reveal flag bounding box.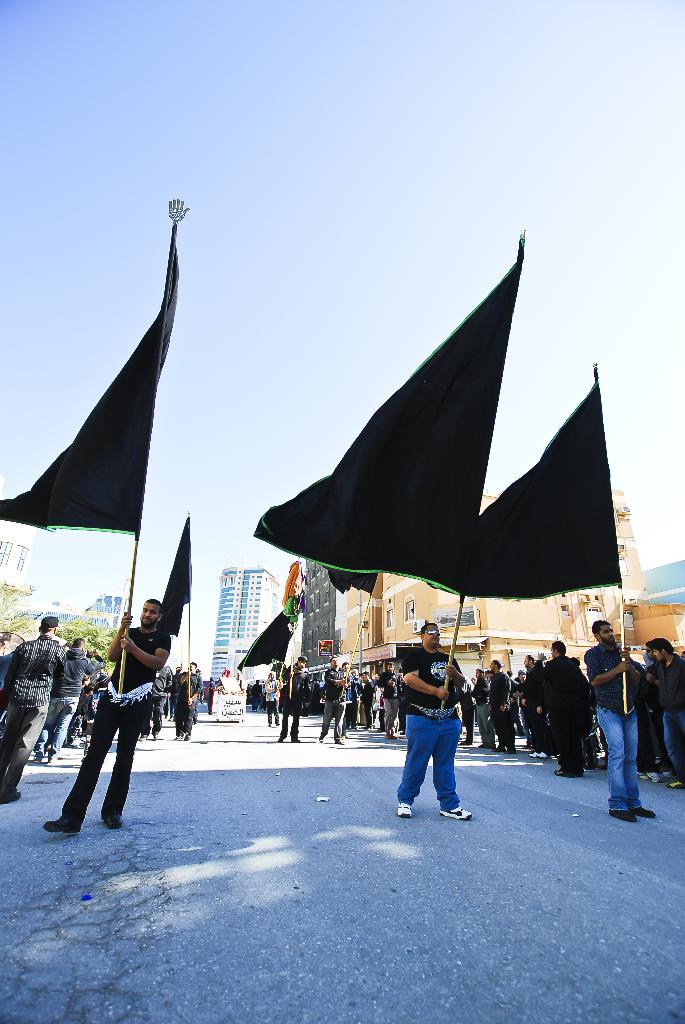
Revealed: pyautogui.locateOnScreen(0, 225, 185, 540).
